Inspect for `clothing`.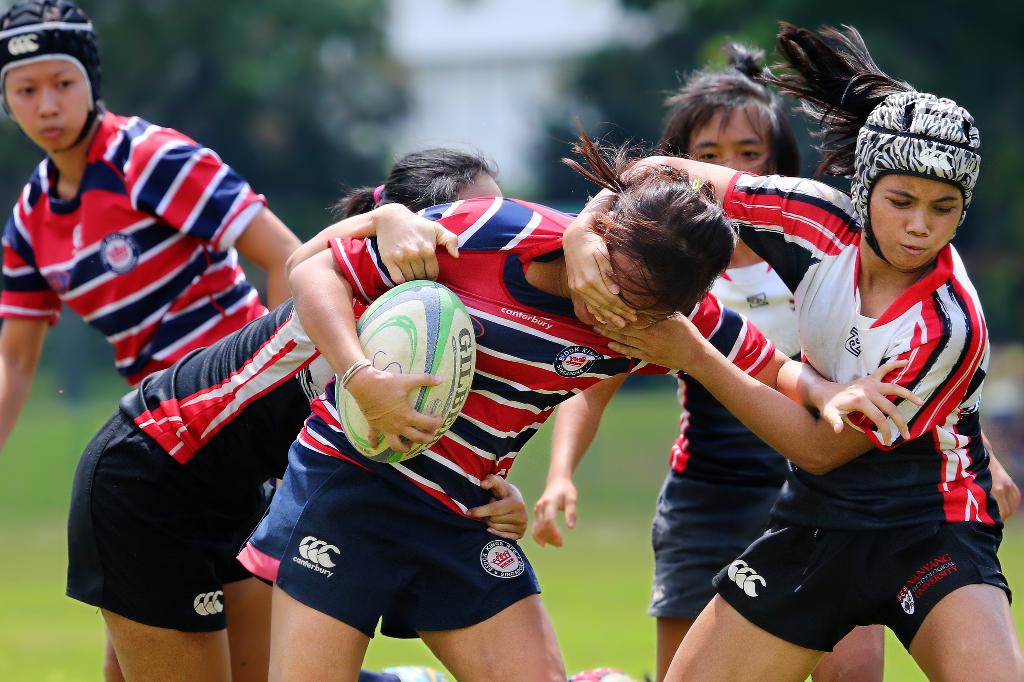
Inspection: pyautogui.locateOnScreen(725, 205, 1016, 640).
